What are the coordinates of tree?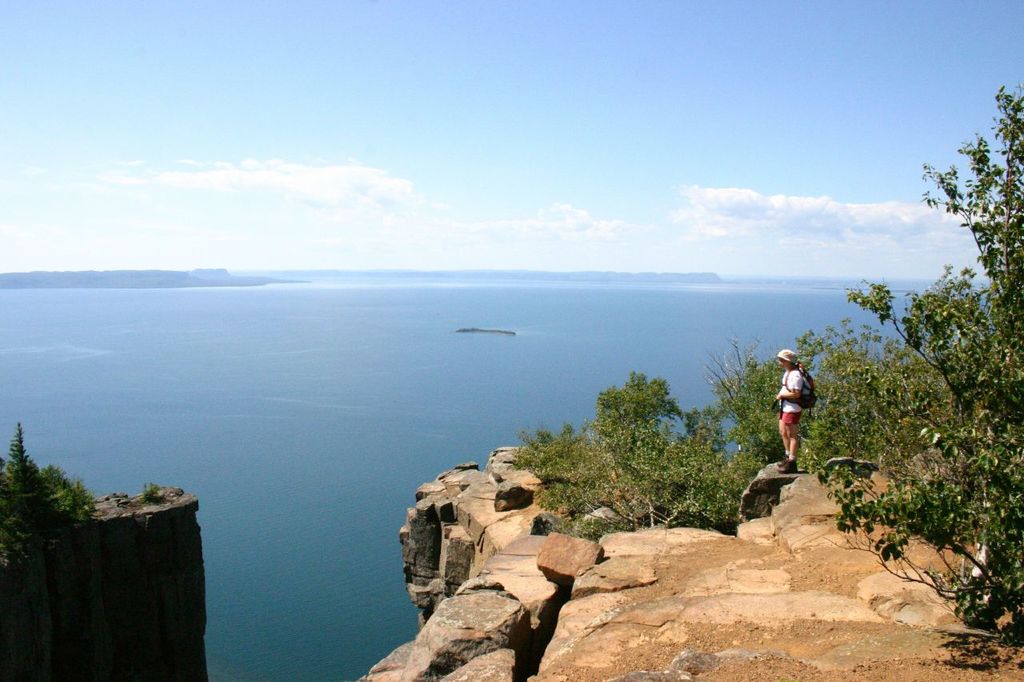
(807, 85, 1023, 640).
